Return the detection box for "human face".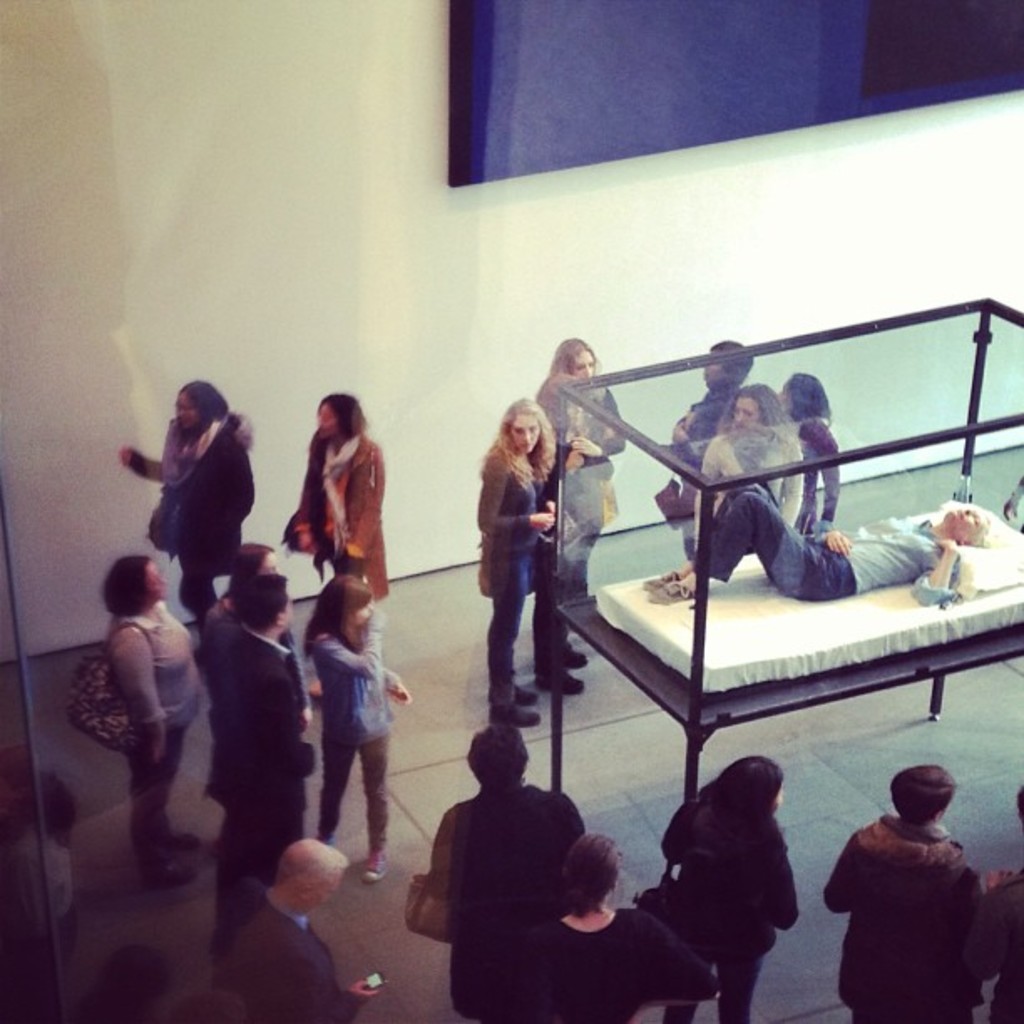
258:547:279:574.
